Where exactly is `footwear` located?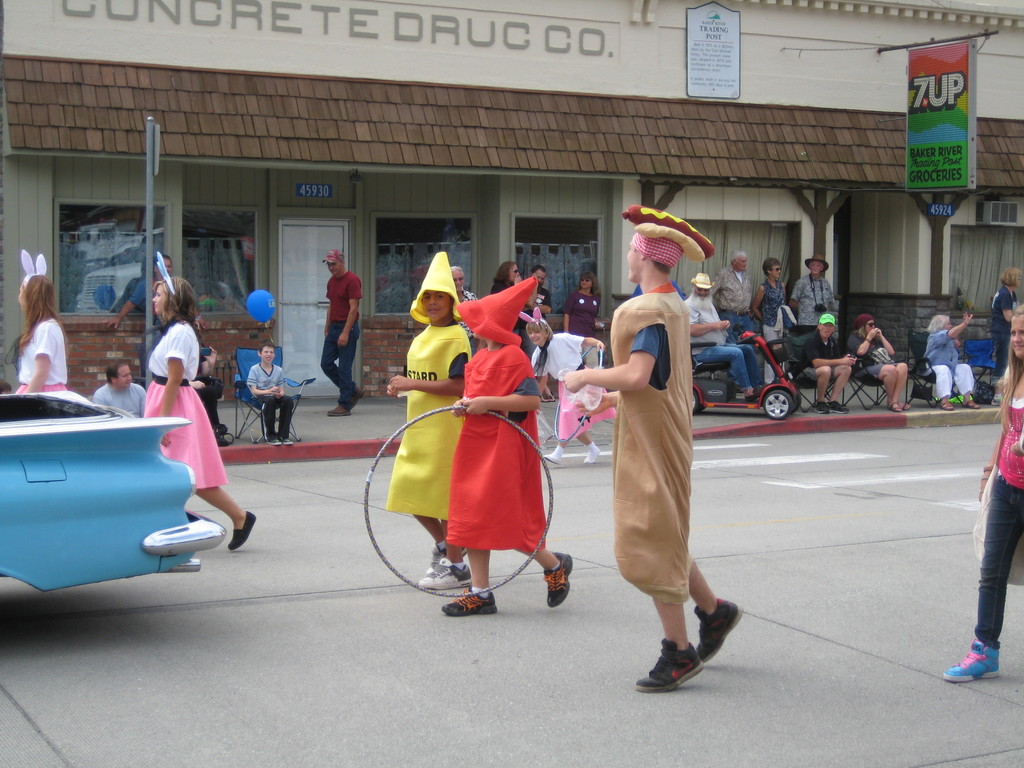
Its bounding box is (x1=415, y1=543, x2=478, y2=588).
